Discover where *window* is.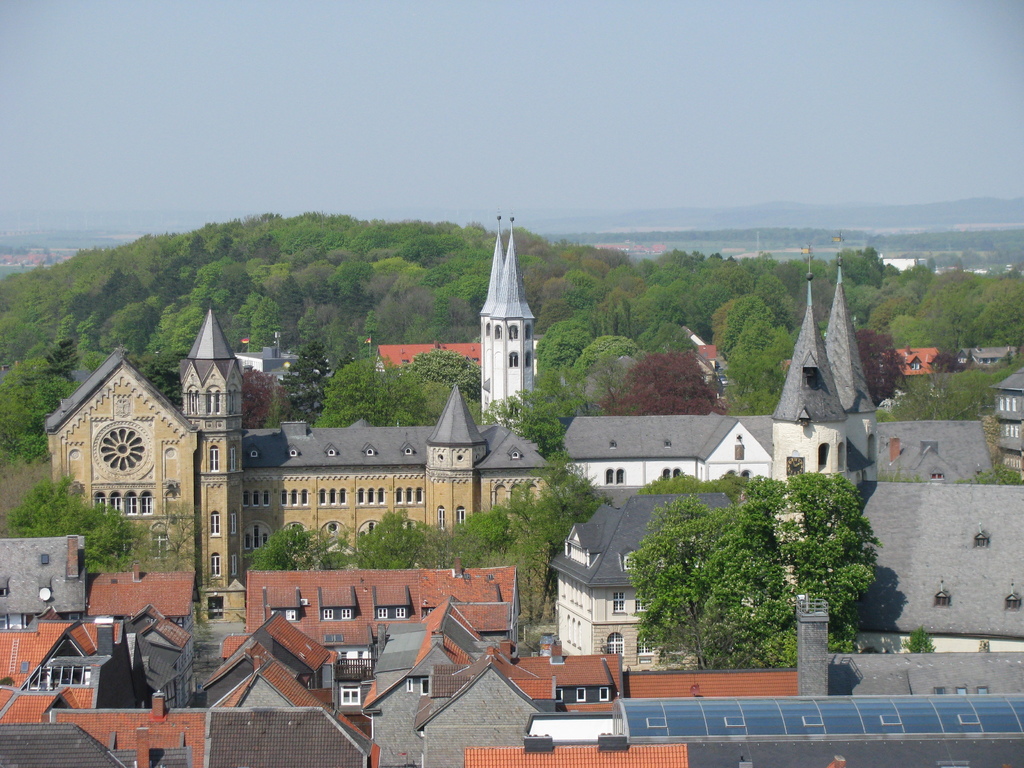
Discovered at 22 665 91 693.
